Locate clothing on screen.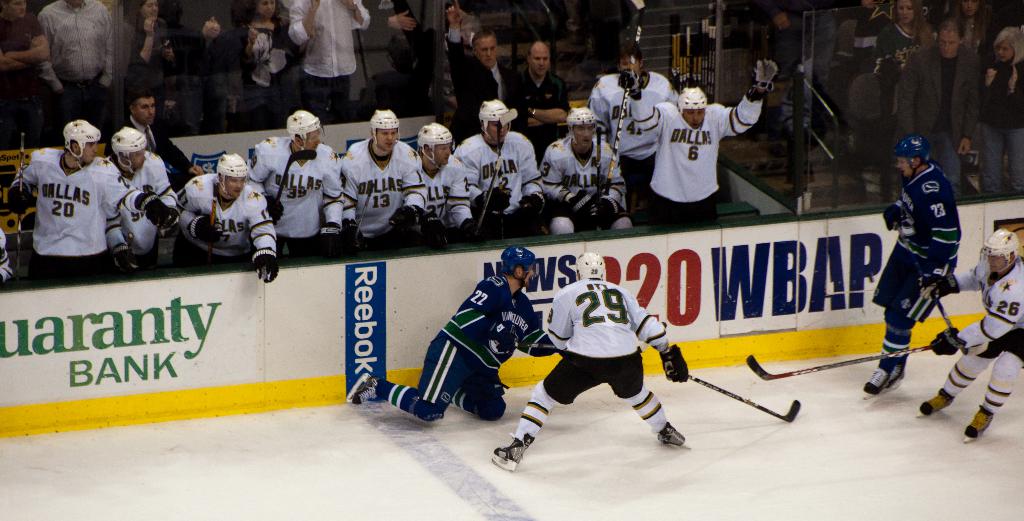
On screen at region(583, 69, 680, 195).
